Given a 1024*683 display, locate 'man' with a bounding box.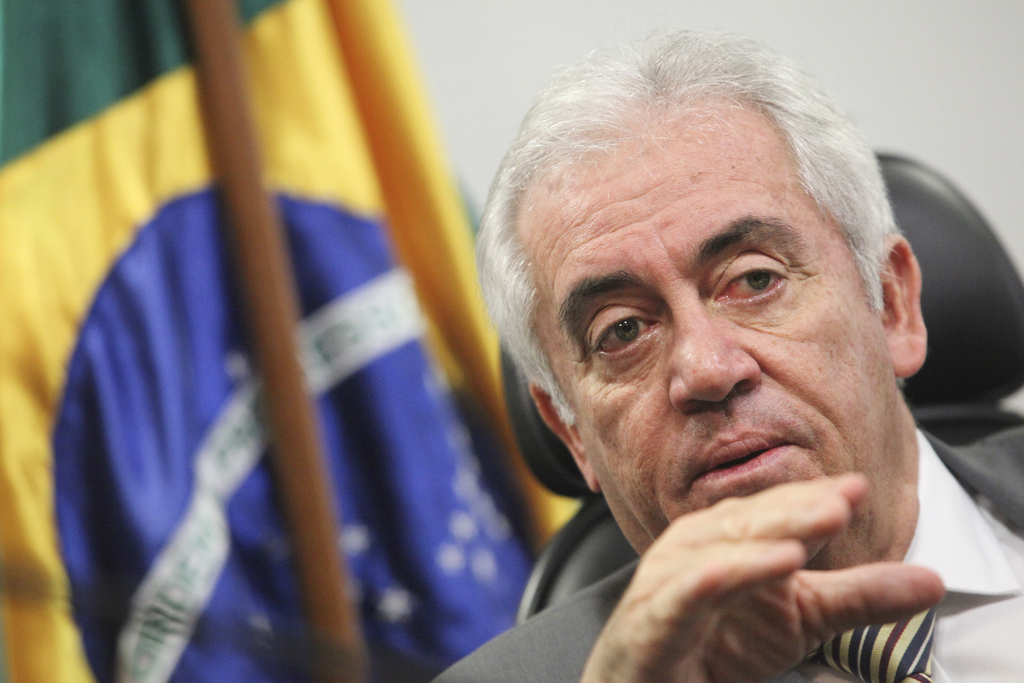
Located: crop(339, 47, 1023, 682).
